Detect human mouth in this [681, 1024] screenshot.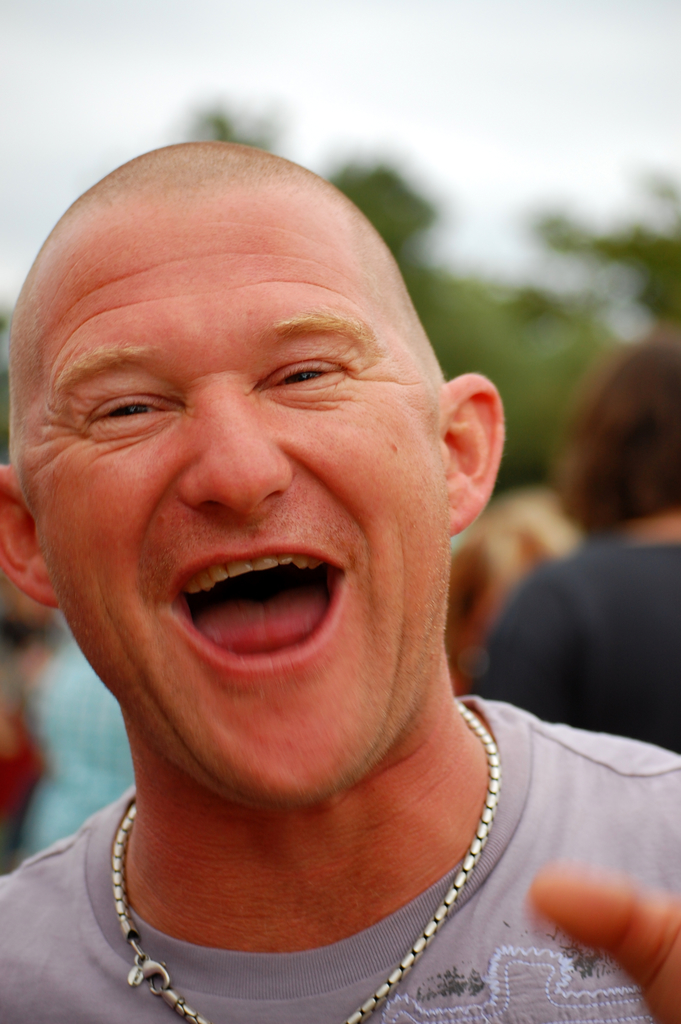
Detection: (left=172, top=543, right=349, bottom=676).
